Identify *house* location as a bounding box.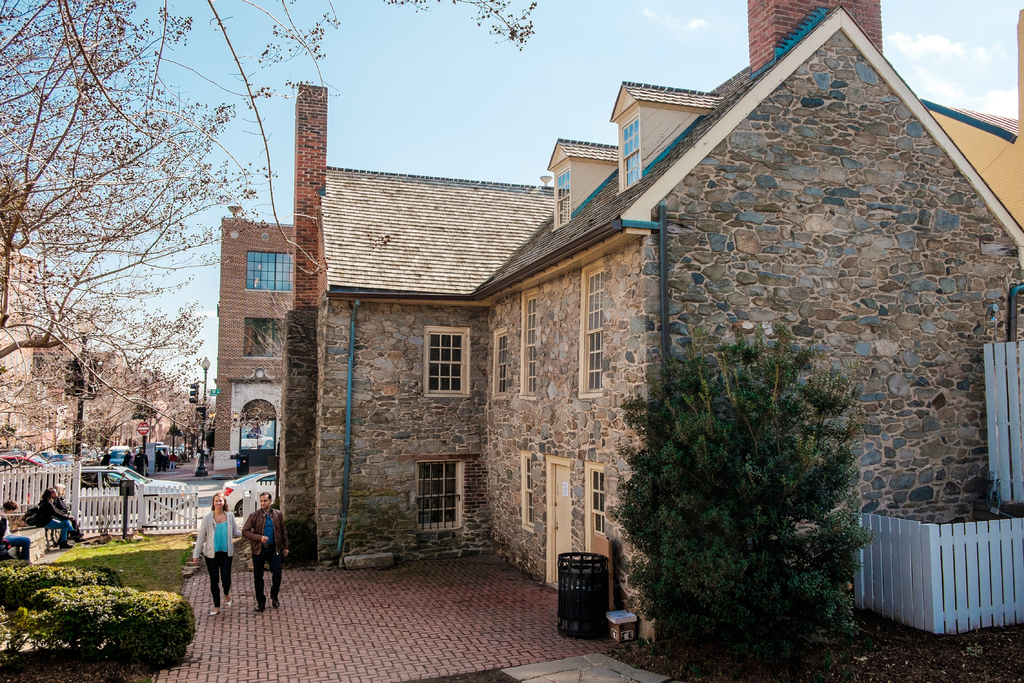
l=275, t=0, r=1023, b=644.
